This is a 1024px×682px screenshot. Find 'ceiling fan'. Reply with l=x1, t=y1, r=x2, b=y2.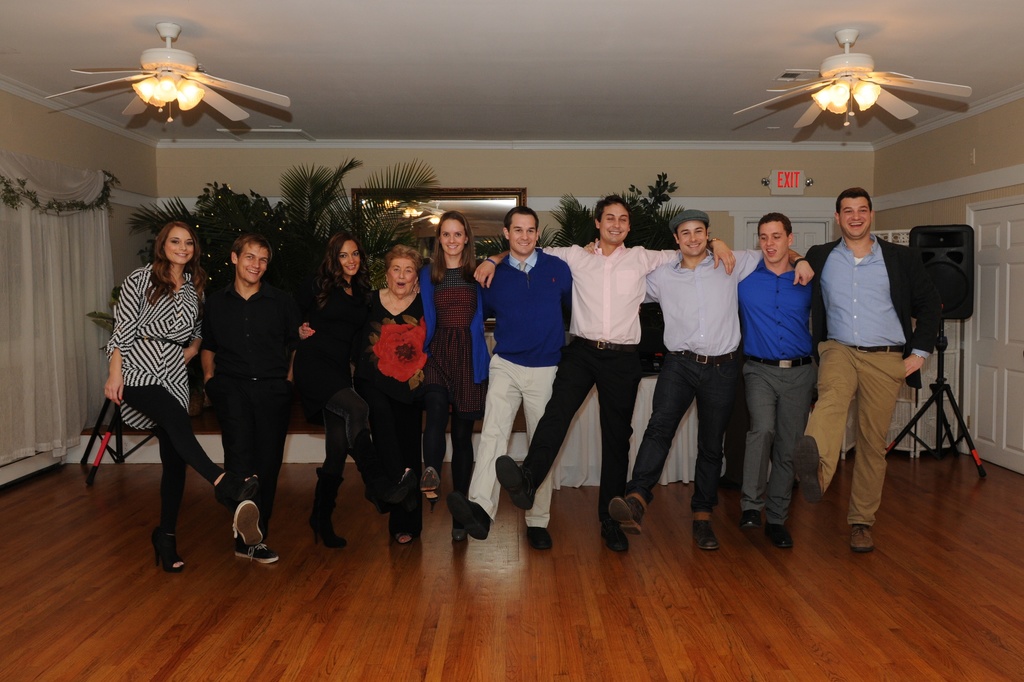
l=729, t=26, r=972, b=140.
